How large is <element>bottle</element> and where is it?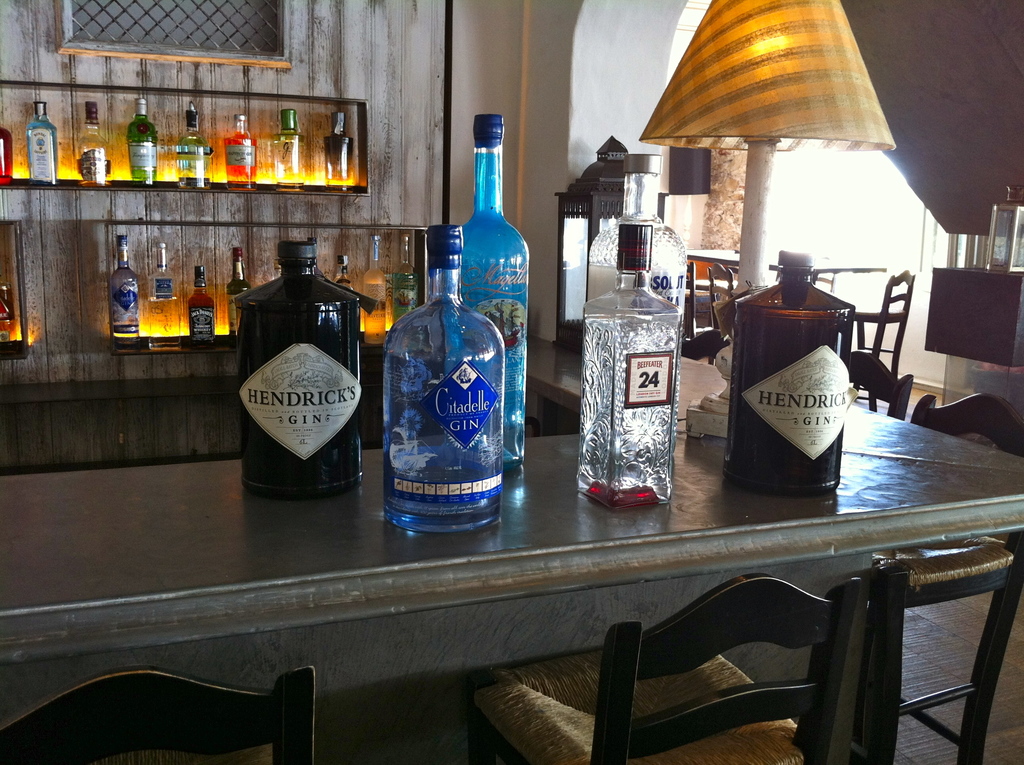
Bounding box: (left=22, top=97, right=58, bottom=186).
